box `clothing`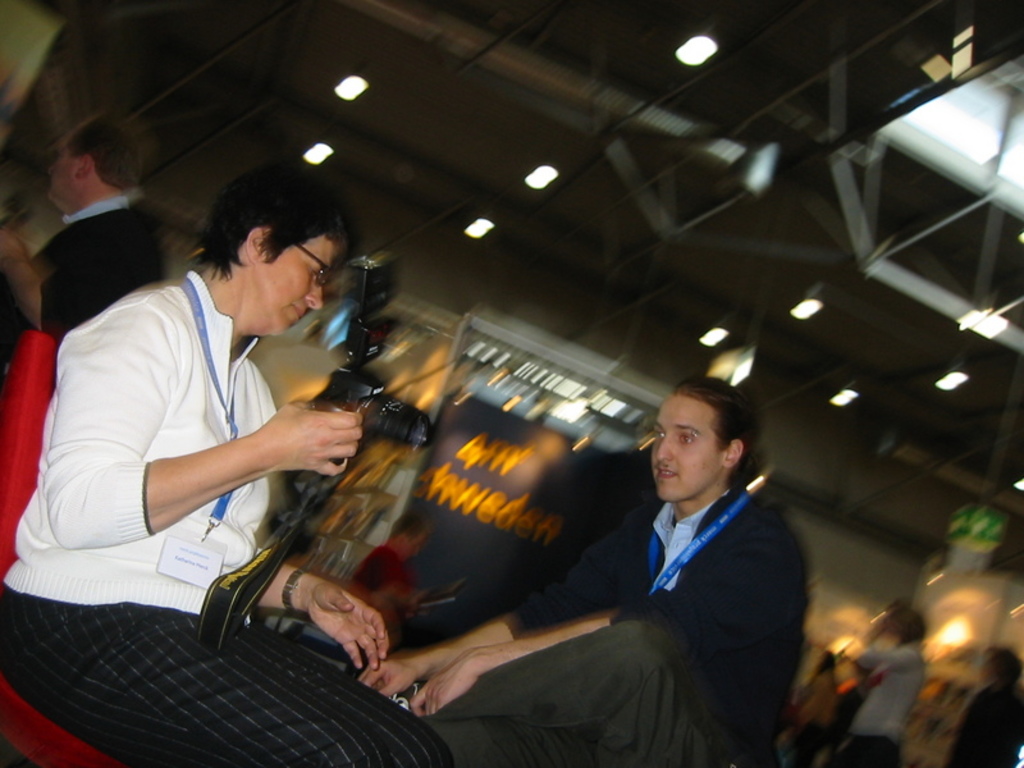
box=[0, 182, 175, 366]
